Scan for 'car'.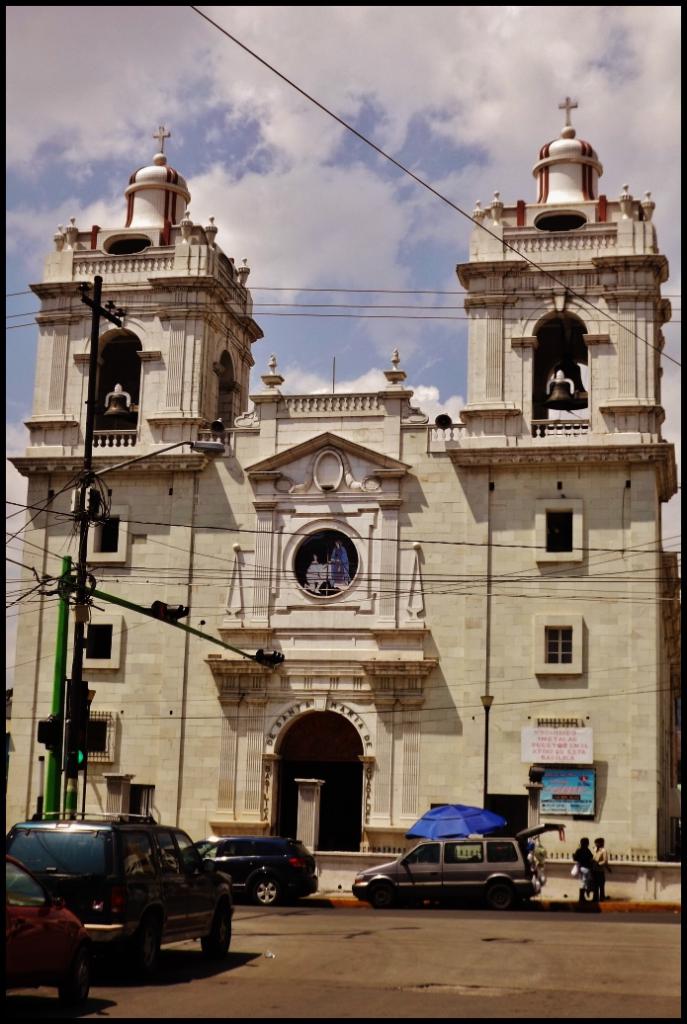
Scan result: 6,814,243,979.
